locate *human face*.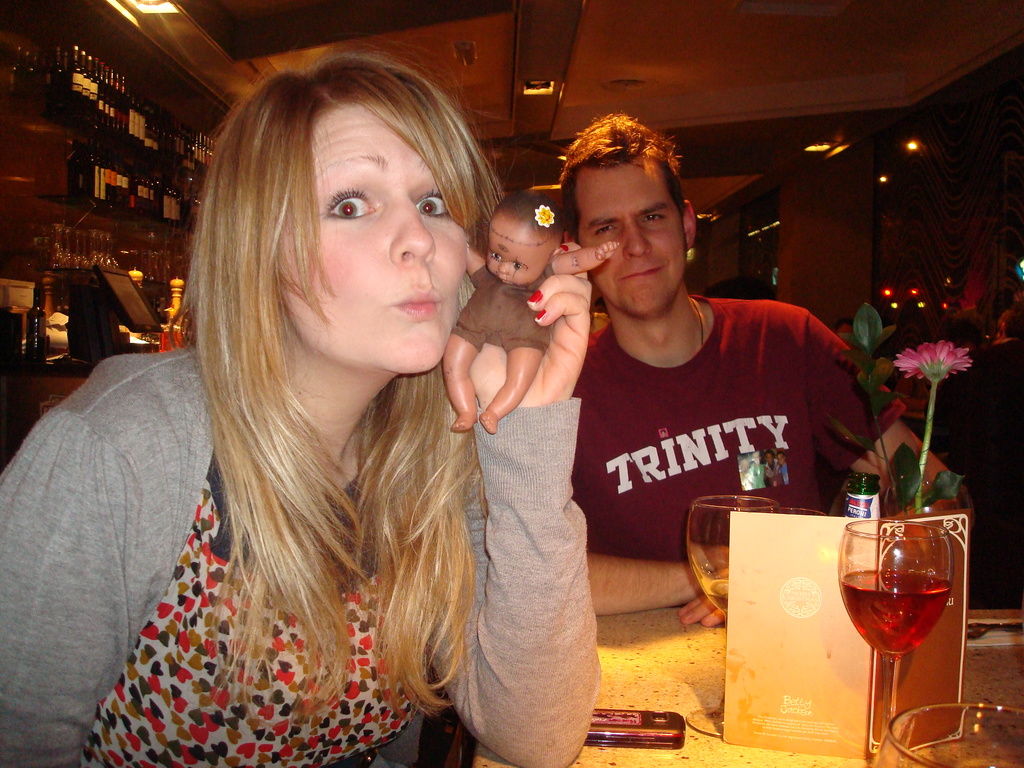
Bounding box: (740, 456, 748, 469).
